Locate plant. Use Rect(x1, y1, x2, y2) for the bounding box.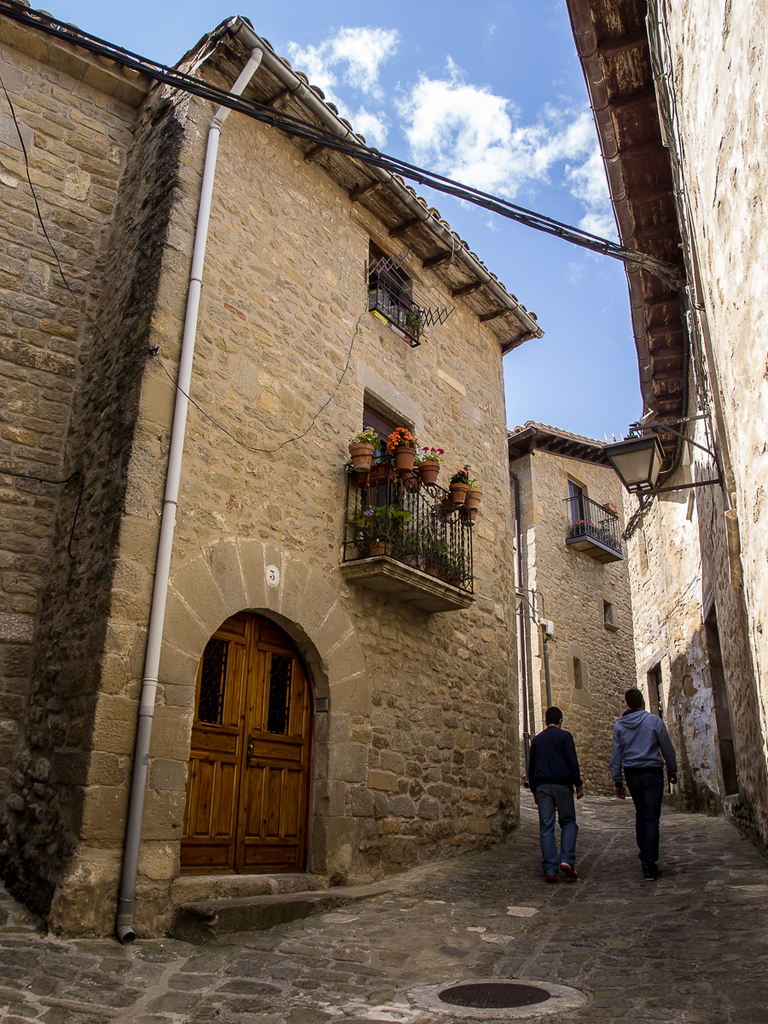
Rect(415, 445, 443, 463).
